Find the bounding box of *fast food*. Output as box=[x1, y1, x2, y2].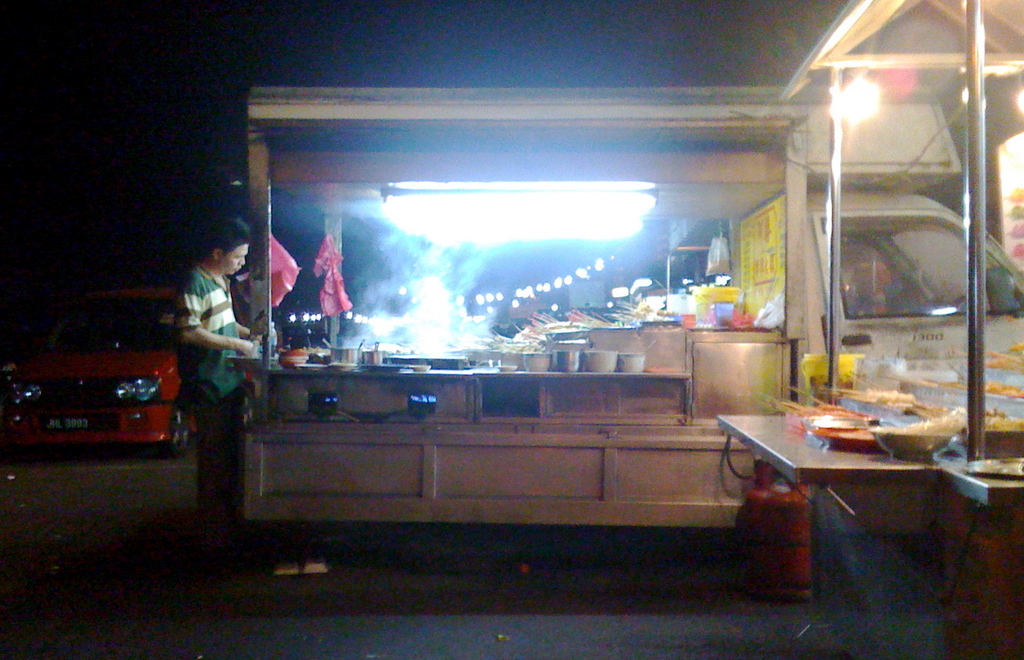
box=[977, 405, 1021, 439].
